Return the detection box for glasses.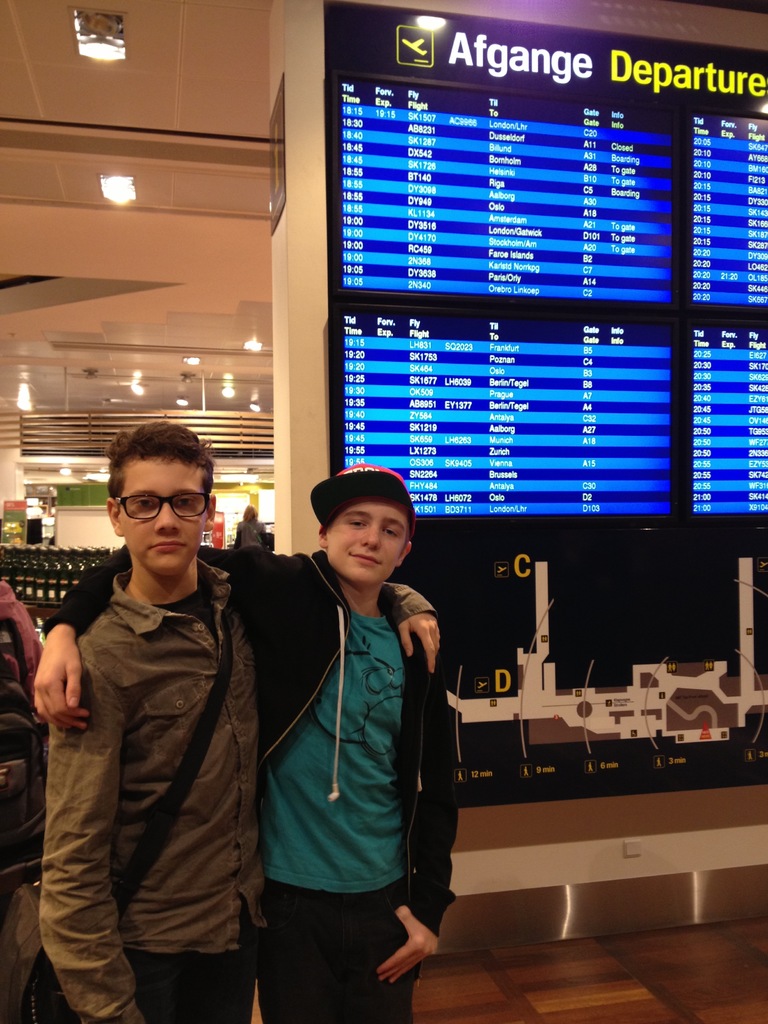
x1=116 y1=492 x2=212 y2=522.
